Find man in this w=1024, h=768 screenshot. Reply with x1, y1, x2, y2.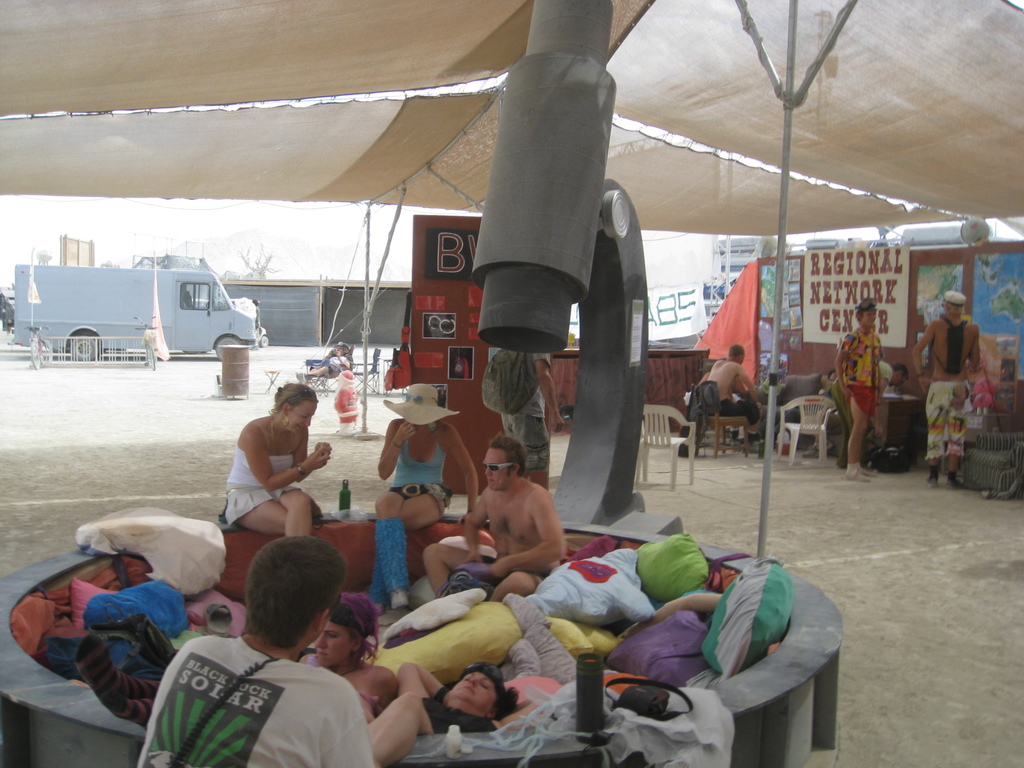
831, 299, 884, 486.
